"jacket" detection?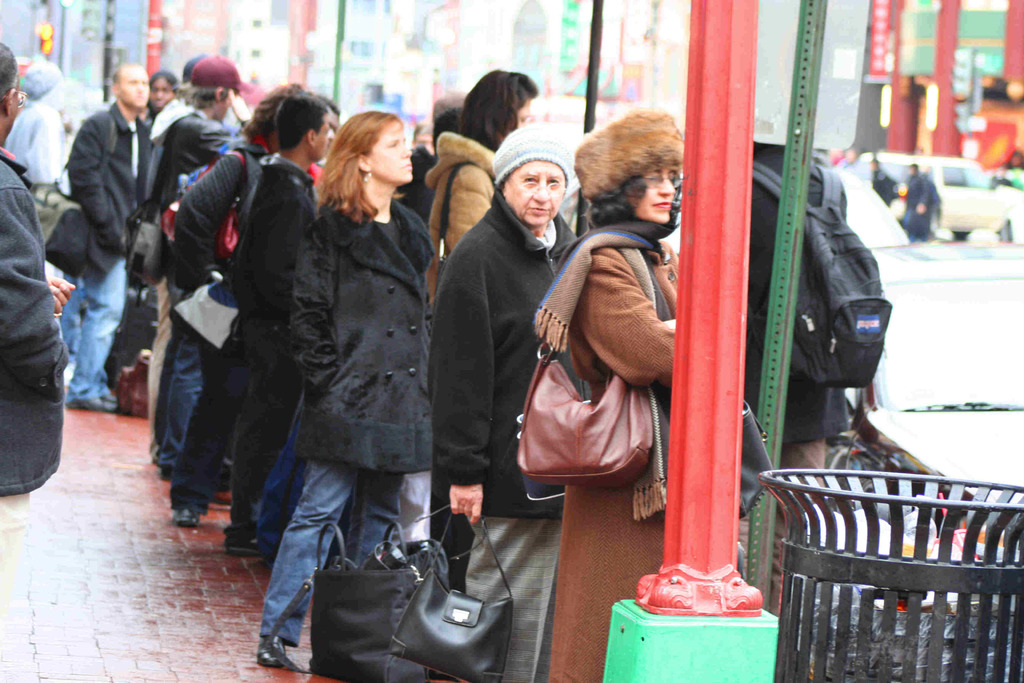
[left=144, top=94, right=225, bottom=226]
